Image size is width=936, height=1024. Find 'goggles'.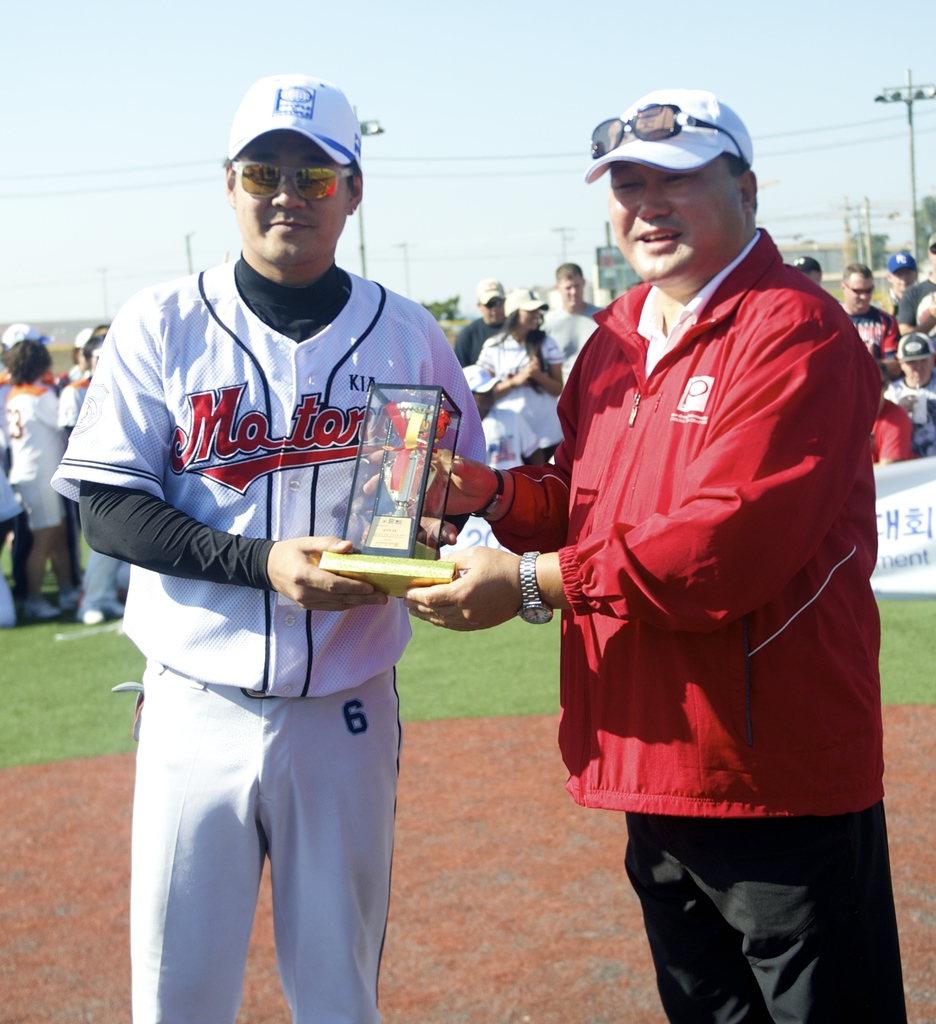
[840,278,873,297].
